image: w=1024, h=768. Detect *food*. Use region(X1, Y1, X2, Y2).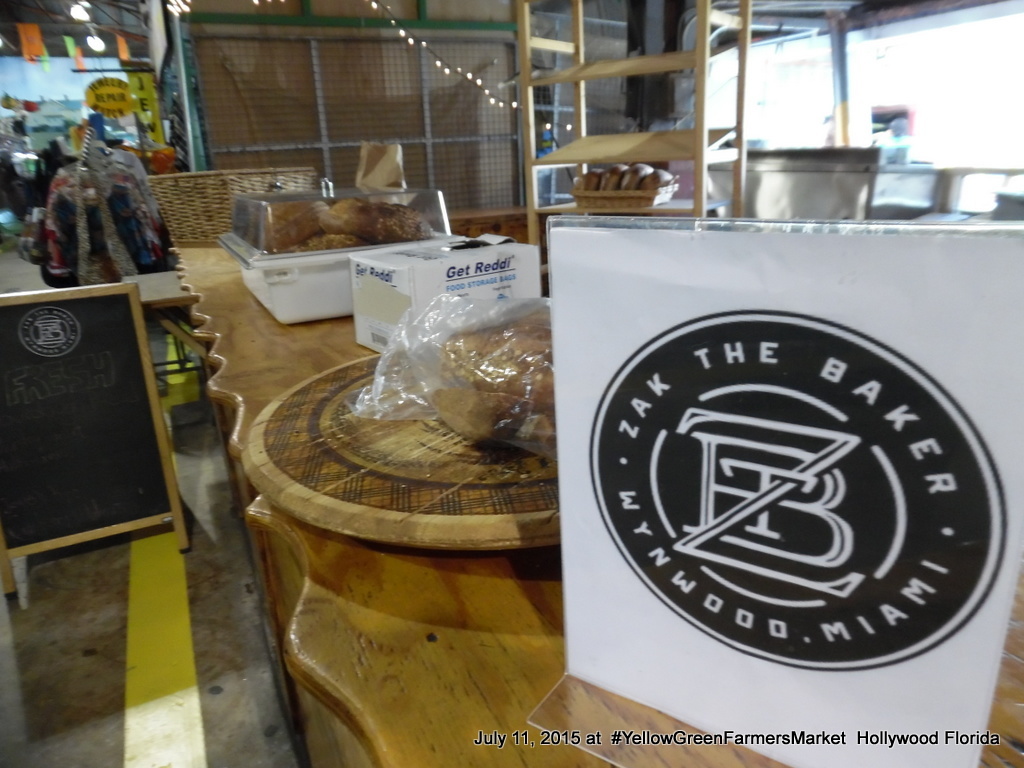
region(638, 165, 677, 191).
